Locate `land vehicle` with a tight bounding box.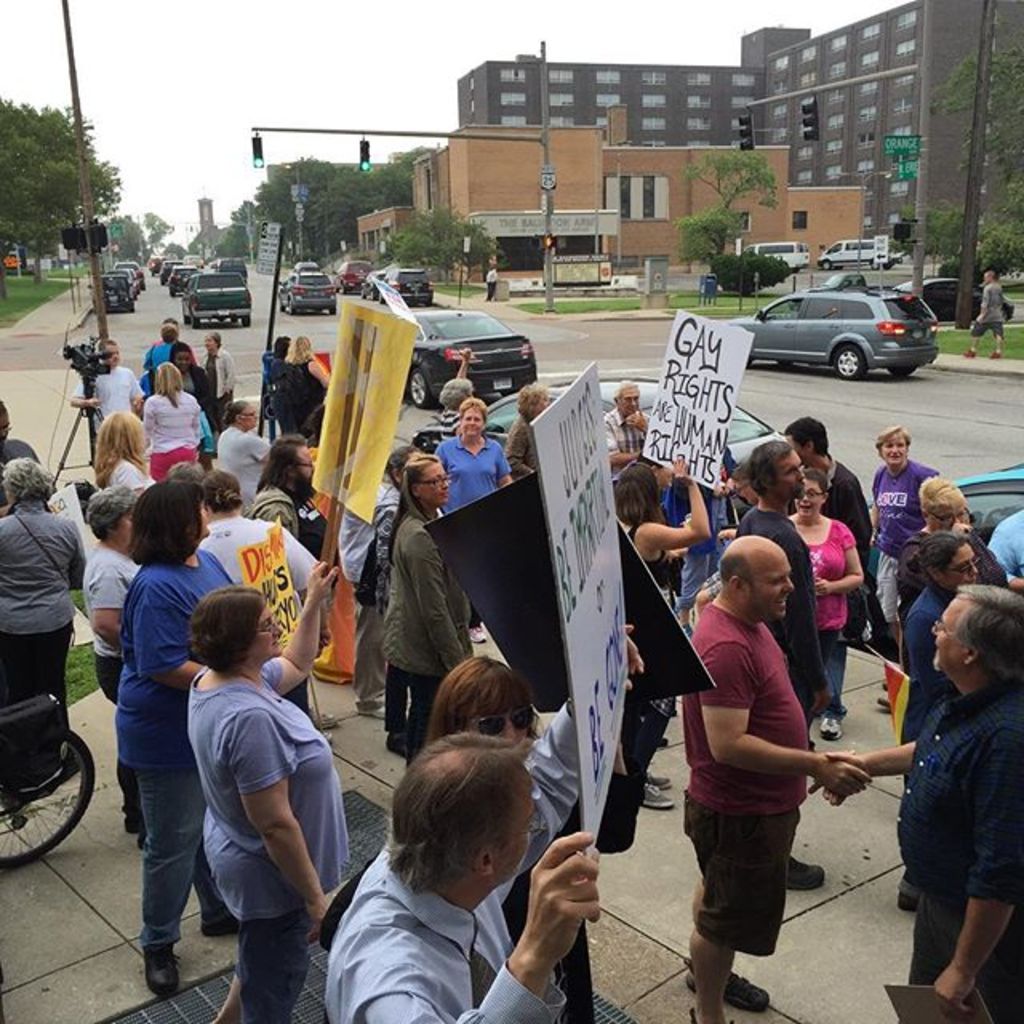
pyautogui.locateOnScreen(818, 235, 893, 274).
